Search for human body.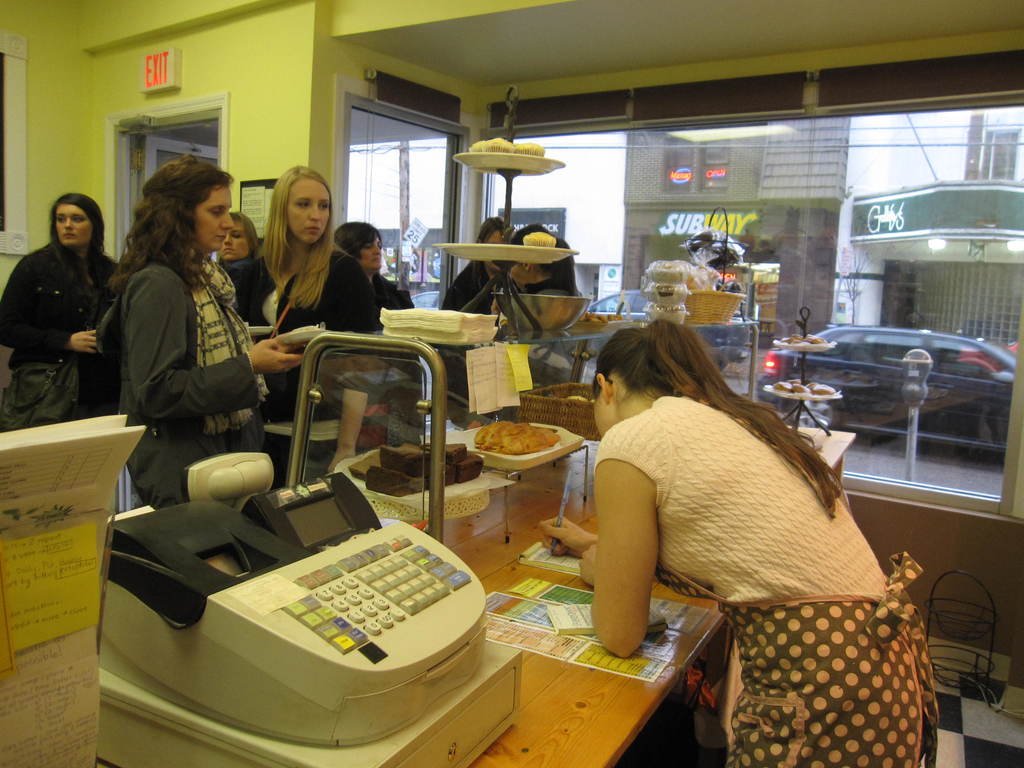
Found at (330, 216, 408, 318).
